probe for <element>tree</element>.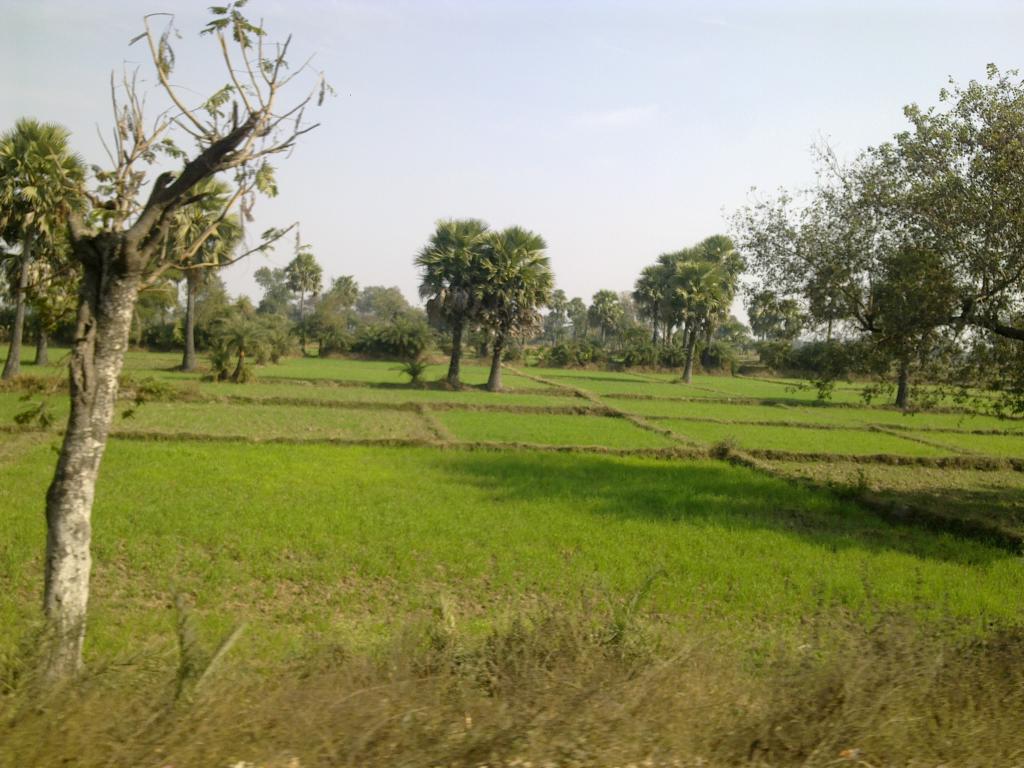
Probe result: locate(634, 236, 752, 387).
